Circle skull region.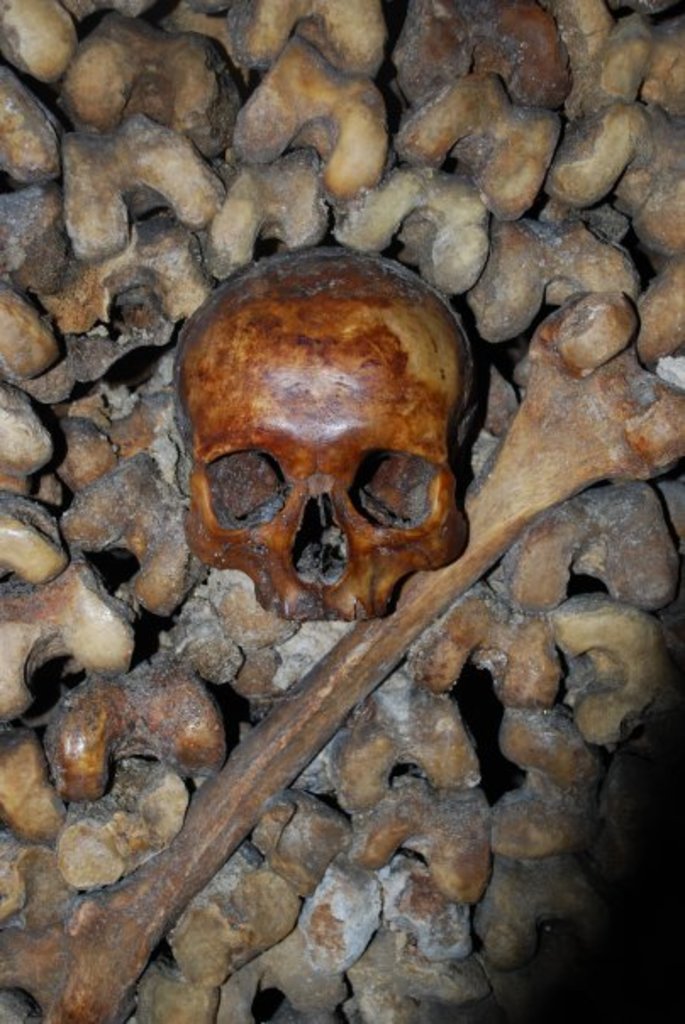
Region: <region>171, 236, 478, 617</region>.
